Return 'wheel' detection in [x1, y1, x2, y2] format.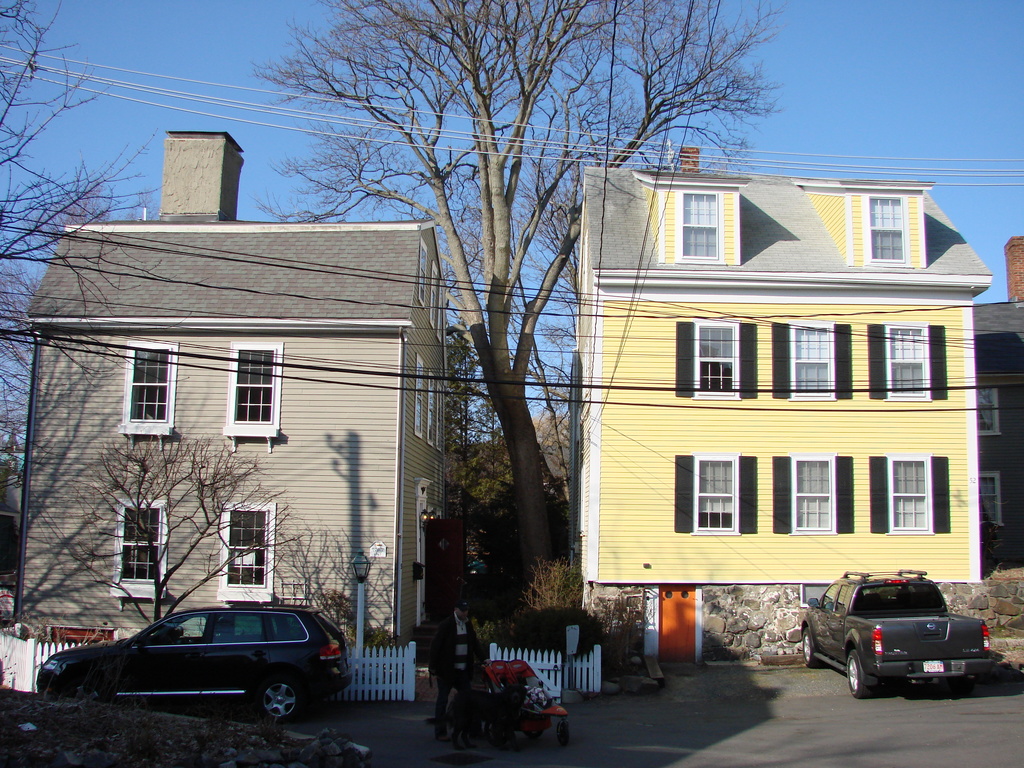
[846, 647, 876, 701].
